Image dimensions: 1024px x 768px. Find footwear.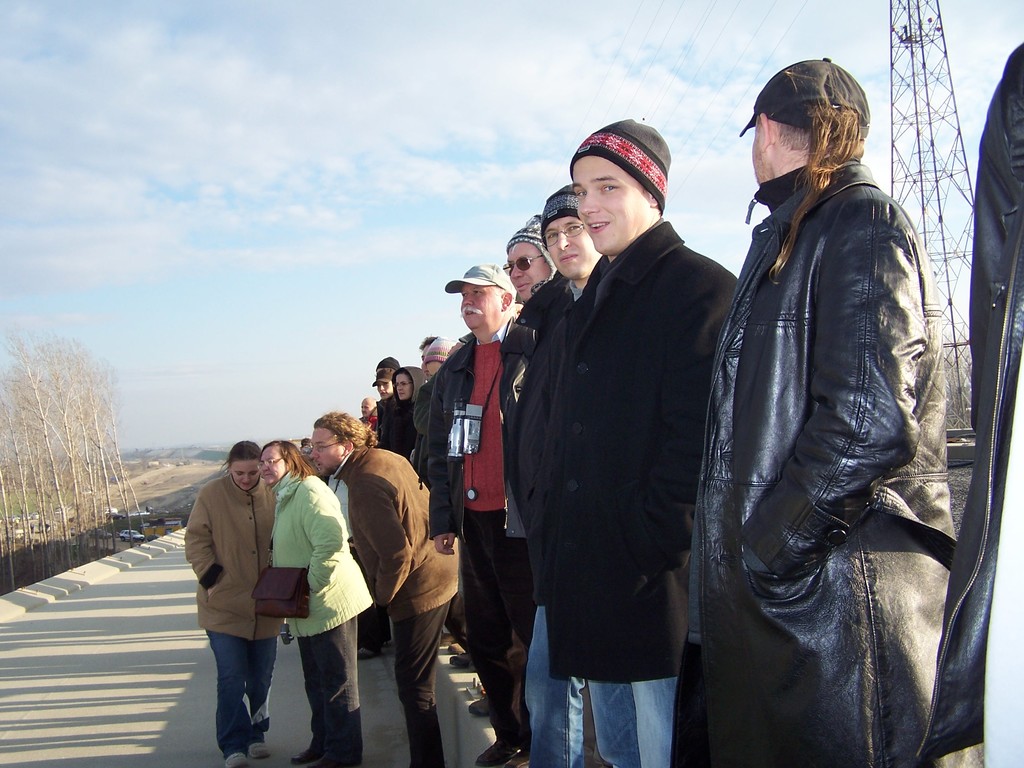
BBox(447, 651, 476, 668).
